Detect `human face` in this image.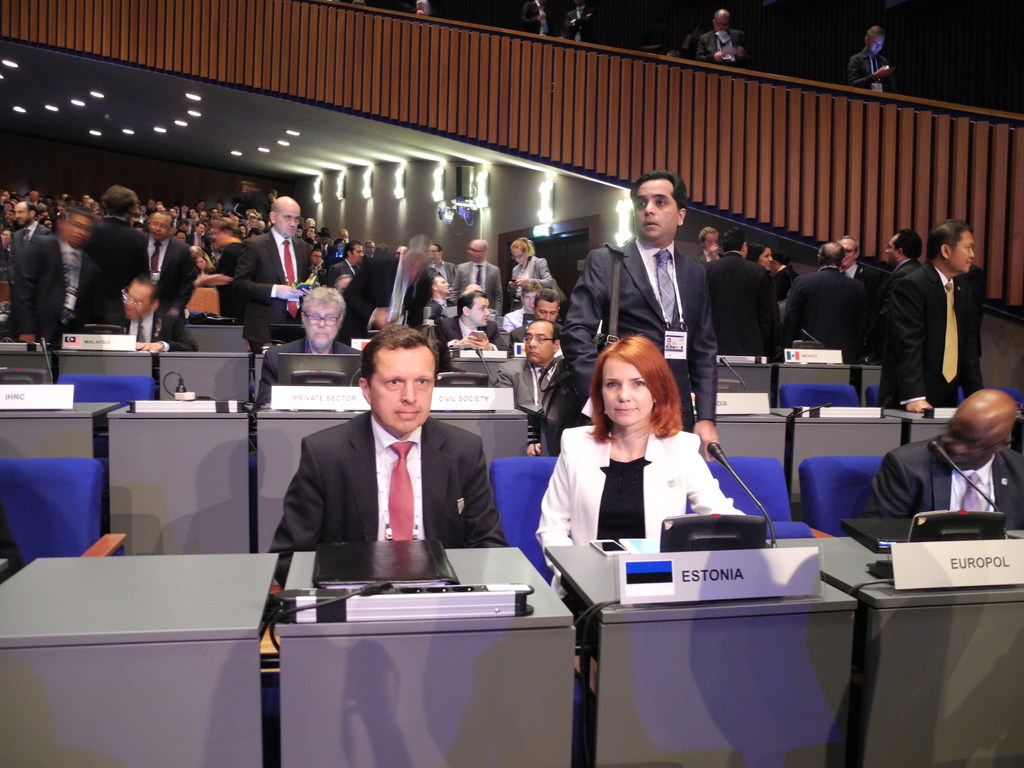
Detection: 350 244 366 266.
